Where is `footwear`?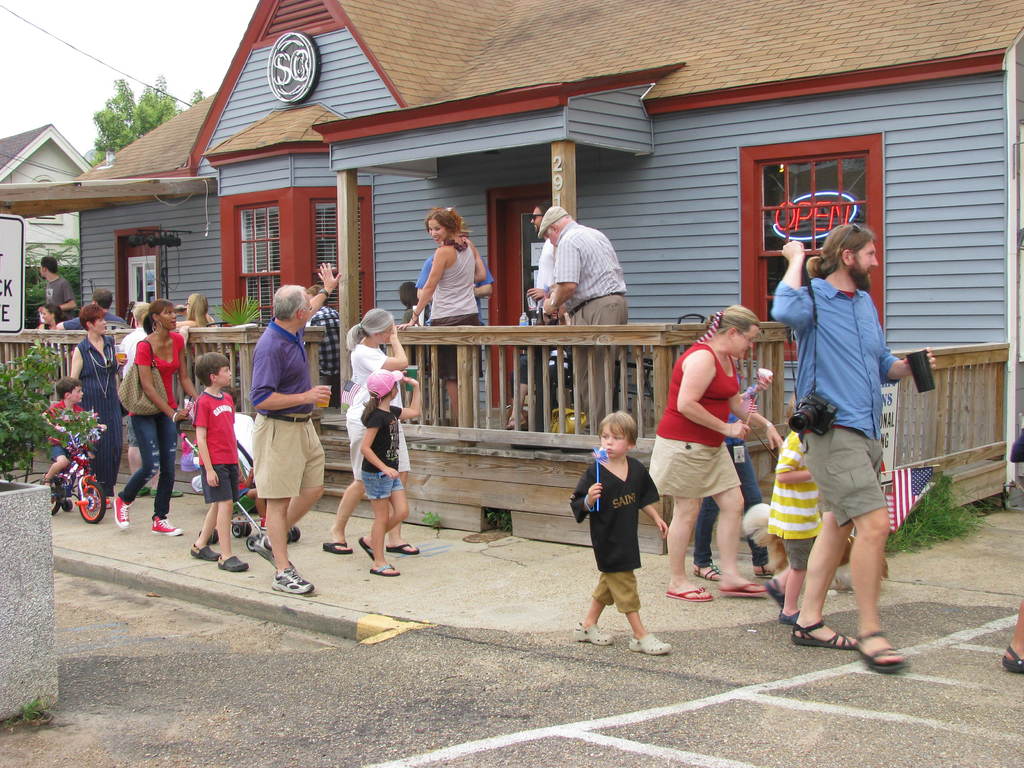
box=[357, 532, 377, 560].
